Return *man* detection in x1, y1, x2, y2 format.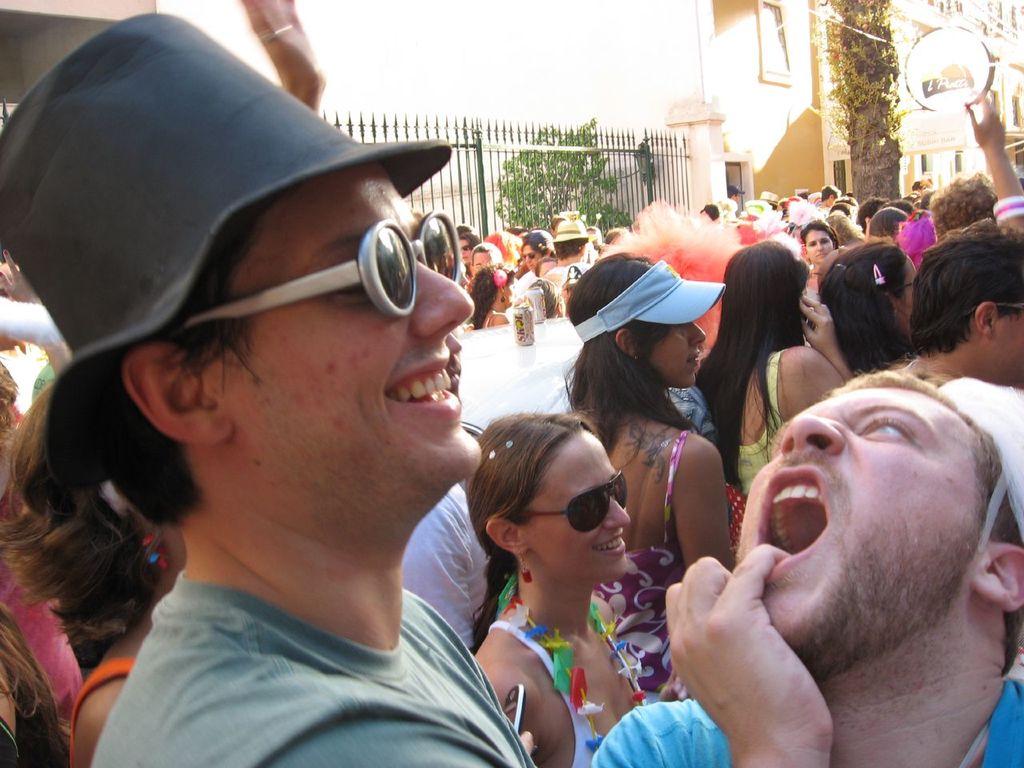
0, 8, 538, 767.
